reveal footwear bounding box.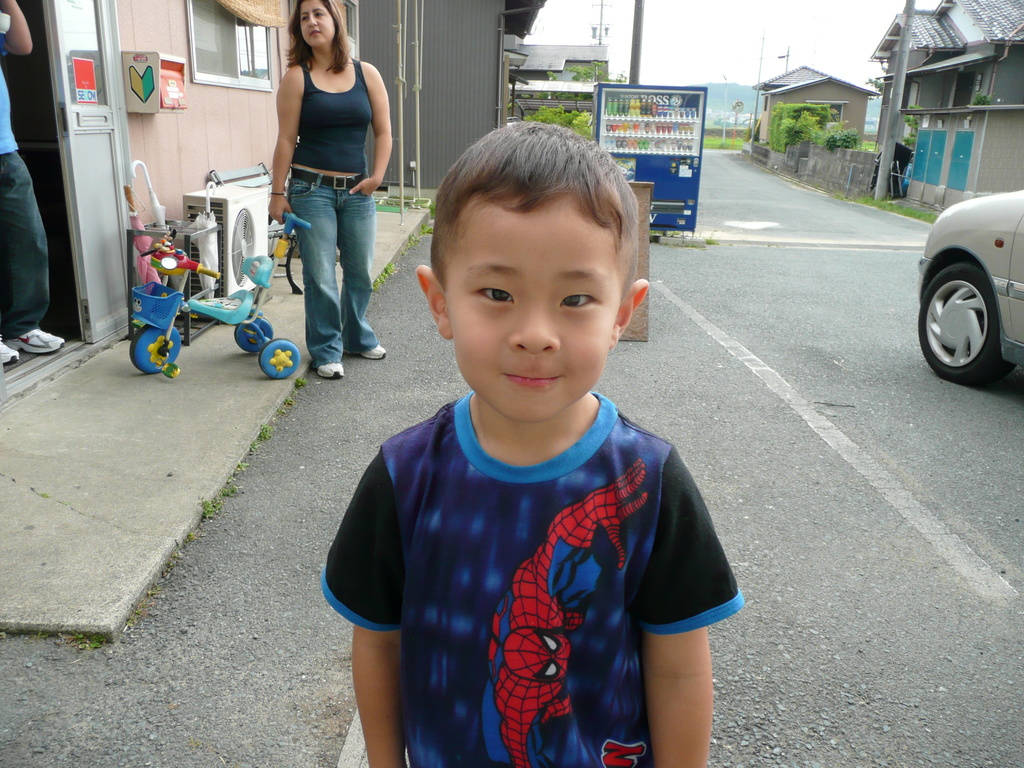
Revealed: (318,363,343,376).
